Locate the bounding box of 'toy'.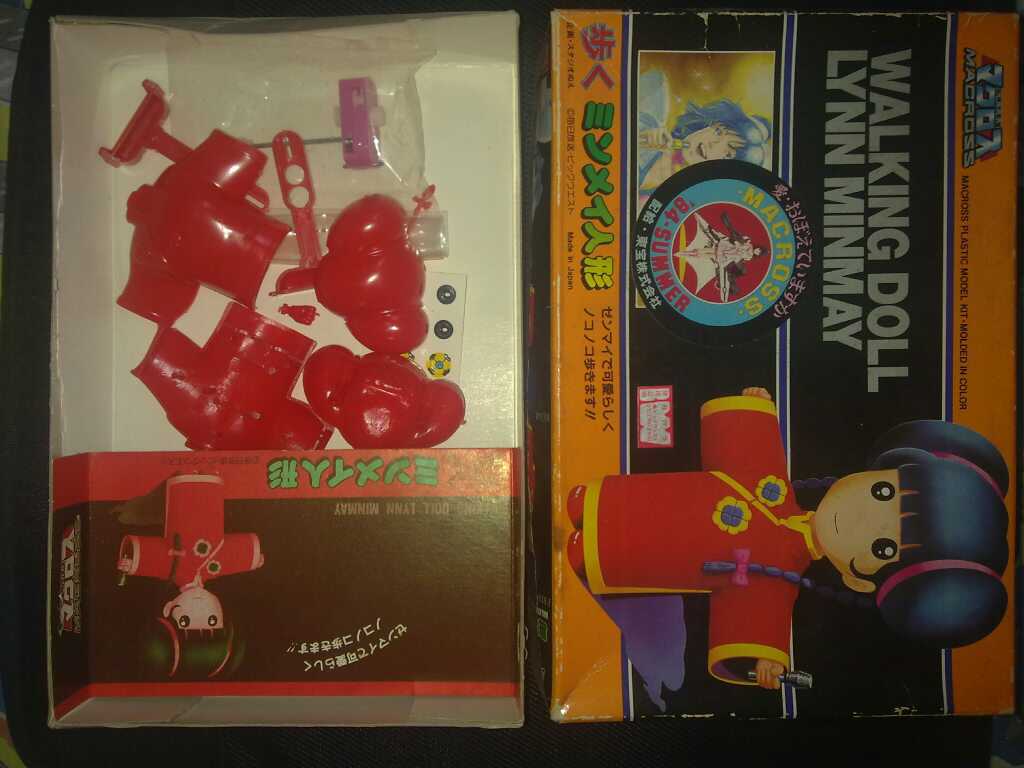
Bounding box: 564:388:1015:692.
